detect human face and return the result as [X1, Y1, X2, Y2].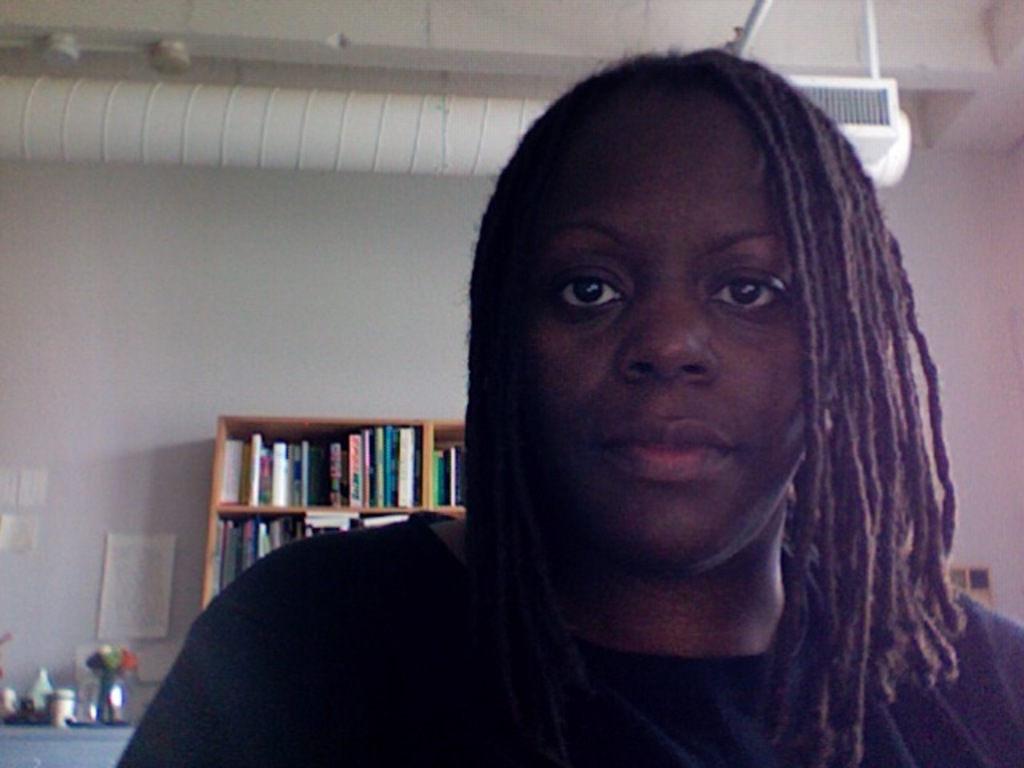
[501, 90, 810, 579].
